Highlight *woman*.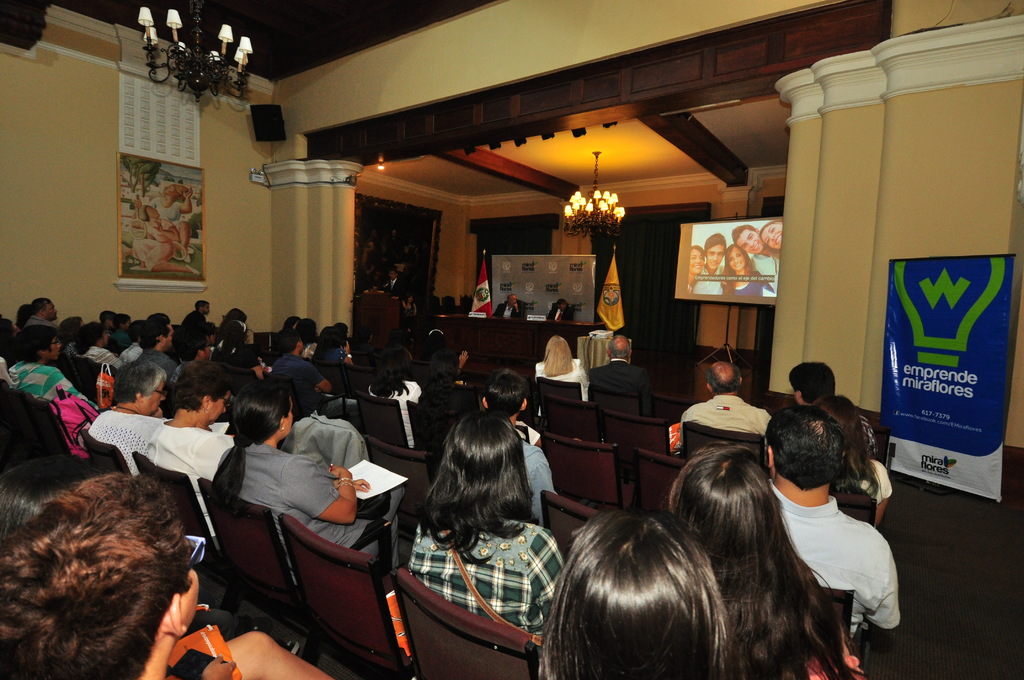
Highlighted region: l=138, t=358, r=236, b=555.
